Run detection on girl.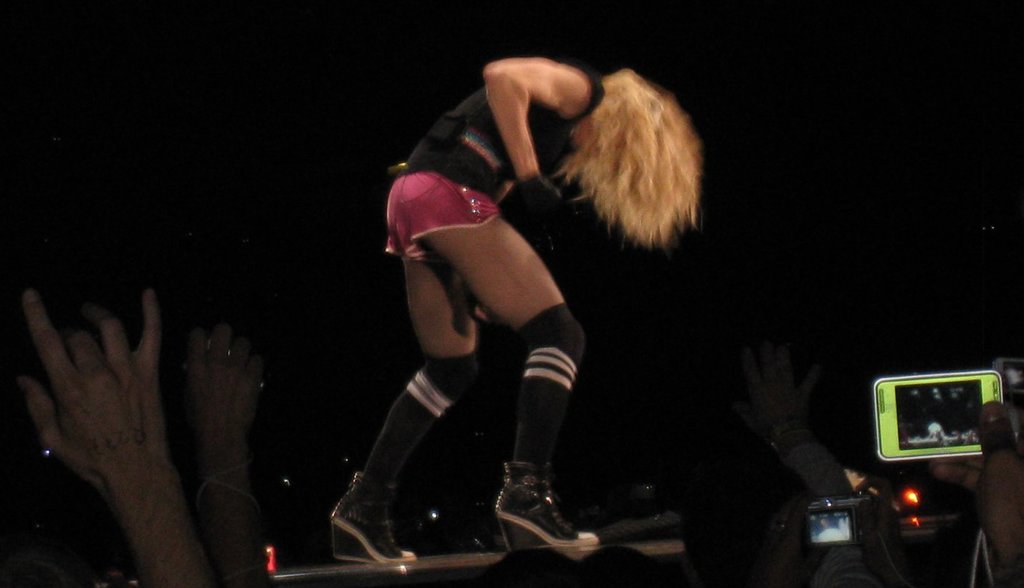
Result: region(360, 37, 703, 518).
